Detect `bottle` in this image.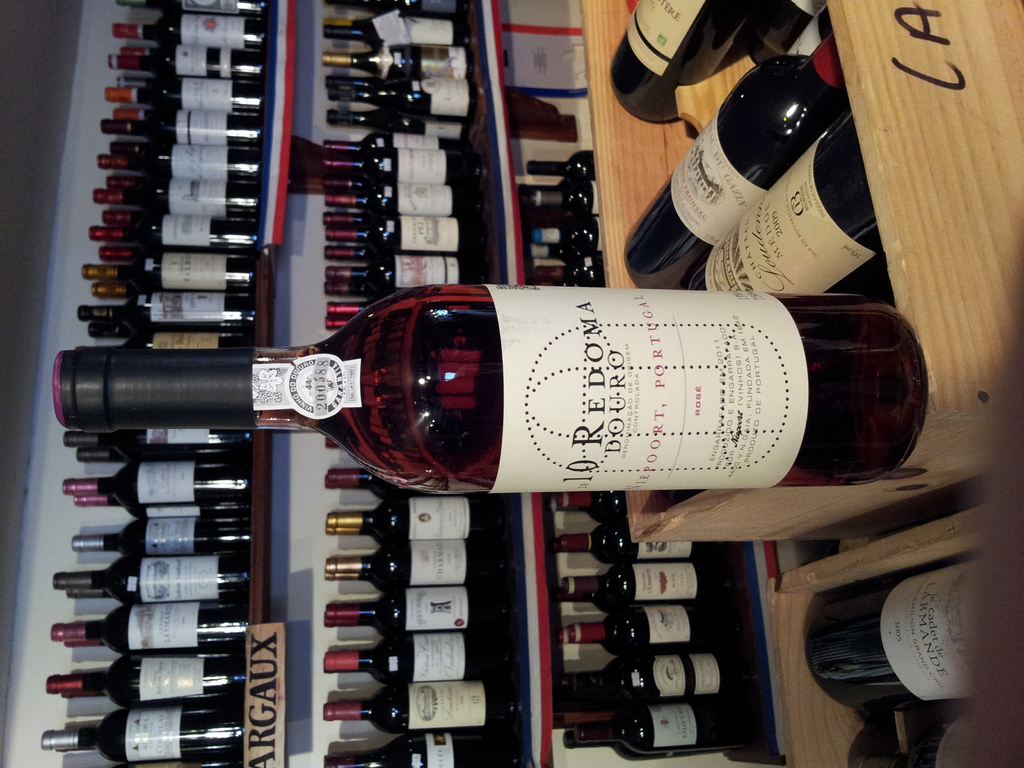
Detection: locate(61, 265, 942, 495).
